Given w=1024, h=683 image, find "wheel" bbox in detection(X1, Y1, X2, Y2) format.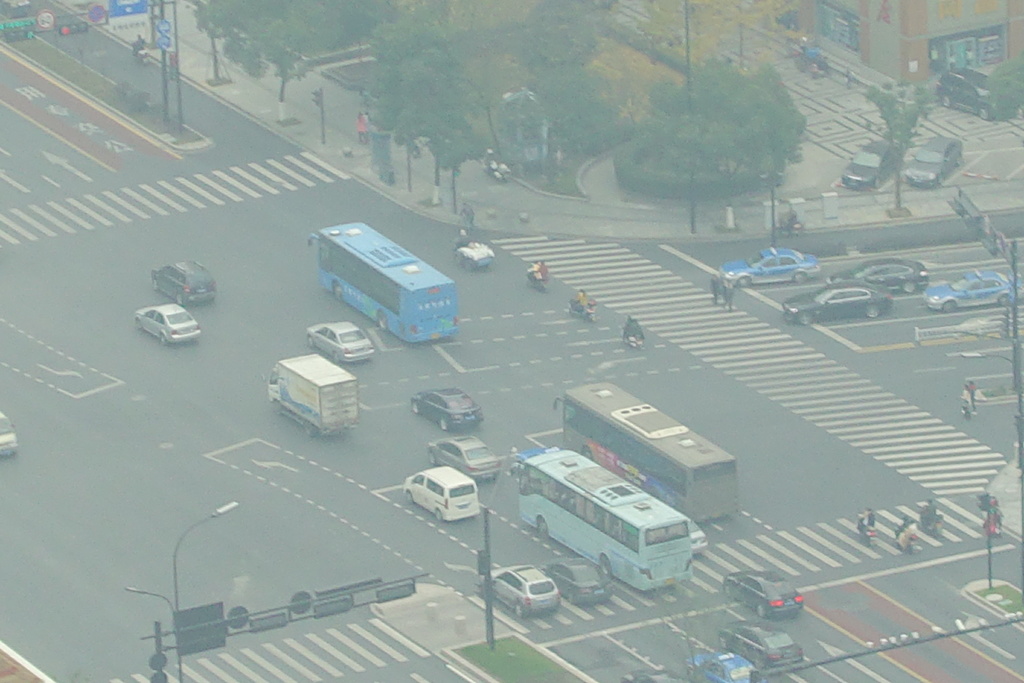
detection(425, 456, 435, 466).
